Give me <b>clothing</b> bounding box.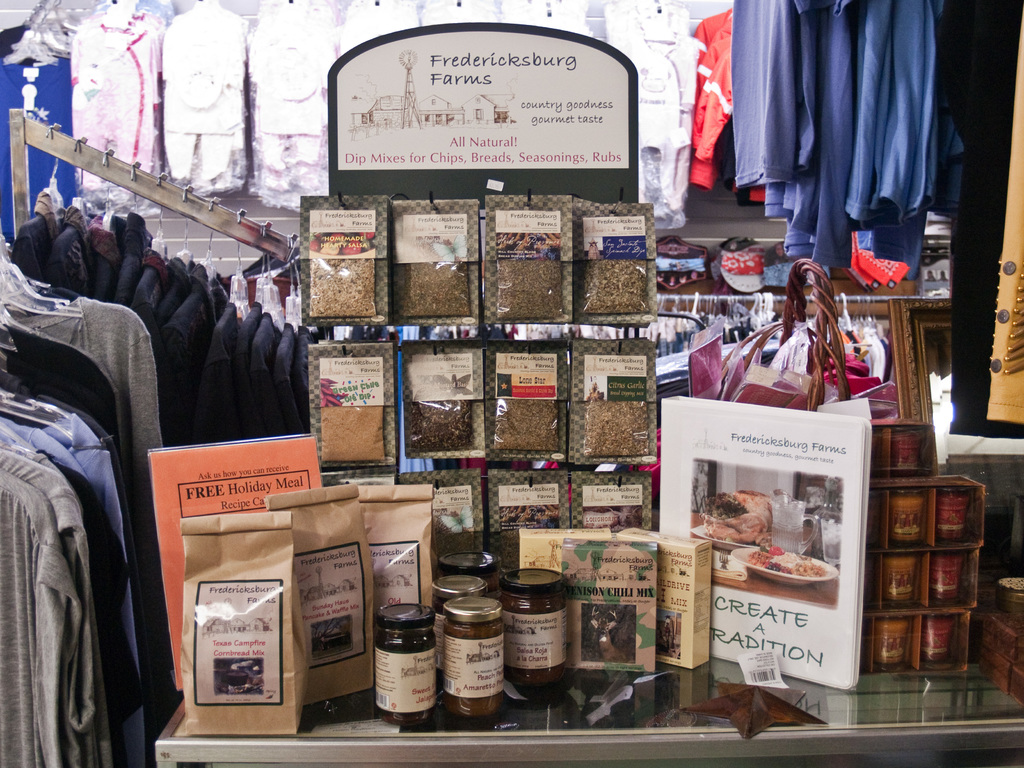
l=0, t=239, r=166, b=767.
